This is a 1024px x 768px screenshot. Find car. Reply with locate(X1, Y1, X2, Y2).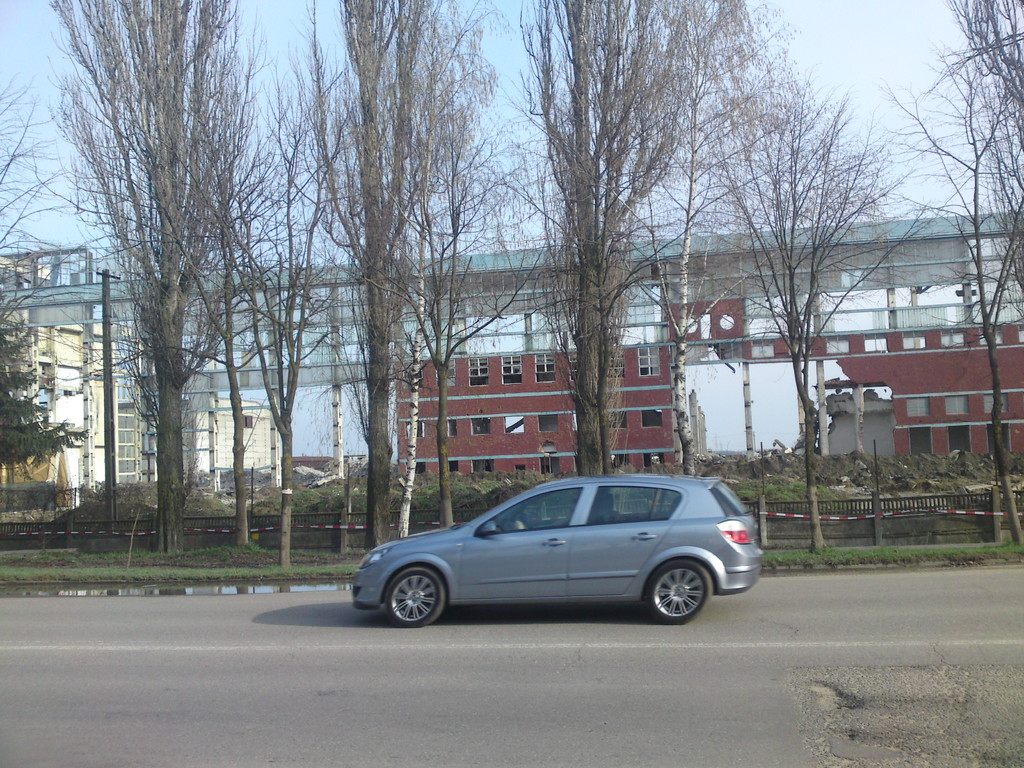
locate(343, 474, 766, 628).
